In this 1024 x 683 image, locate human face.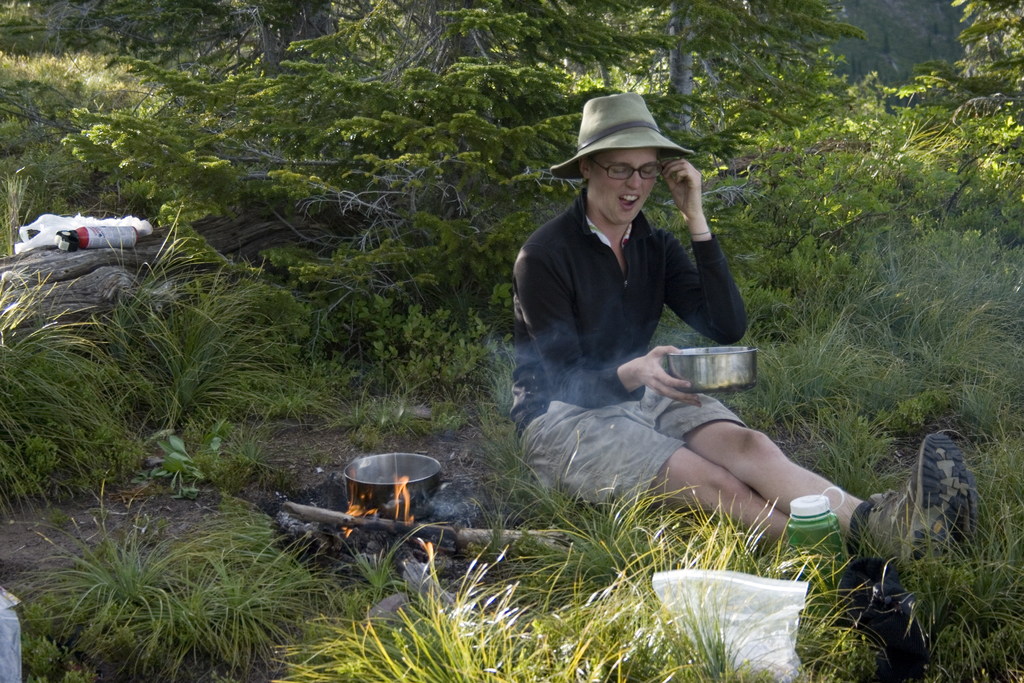
Bounding box: x1=584, y1=144, x2=662, y2=223.
